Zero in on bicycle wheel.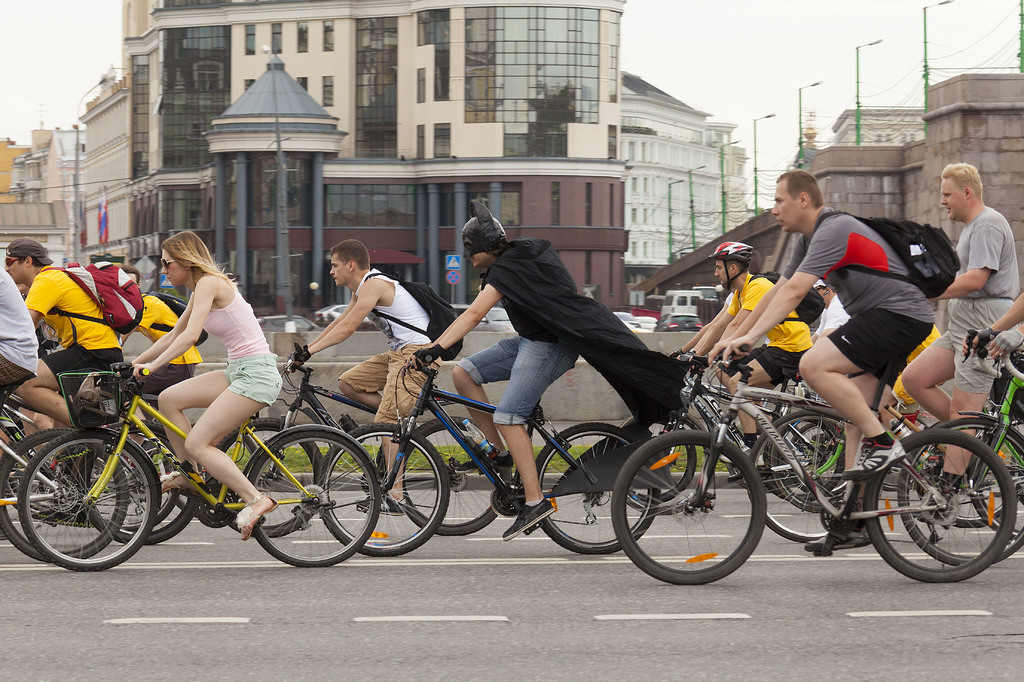
Zeroed in: (left=859, top=429, right=1018, bottom=587).
